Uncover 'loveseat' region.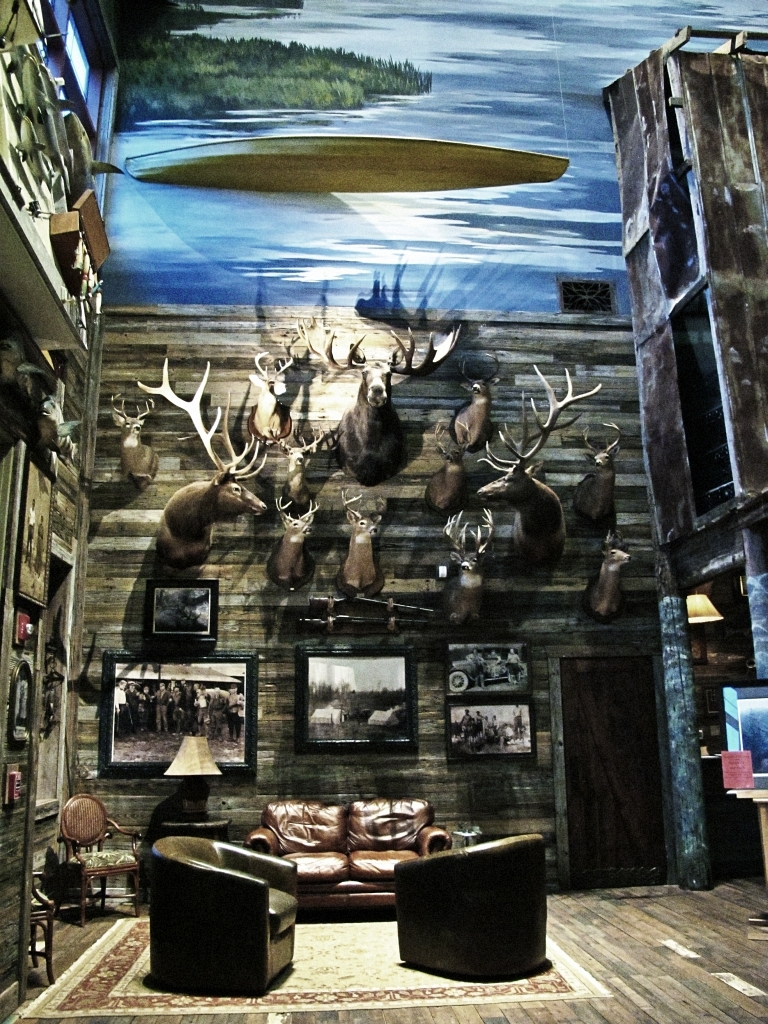
Uncovered: left=224, top=803, right=469, bottom=911.
